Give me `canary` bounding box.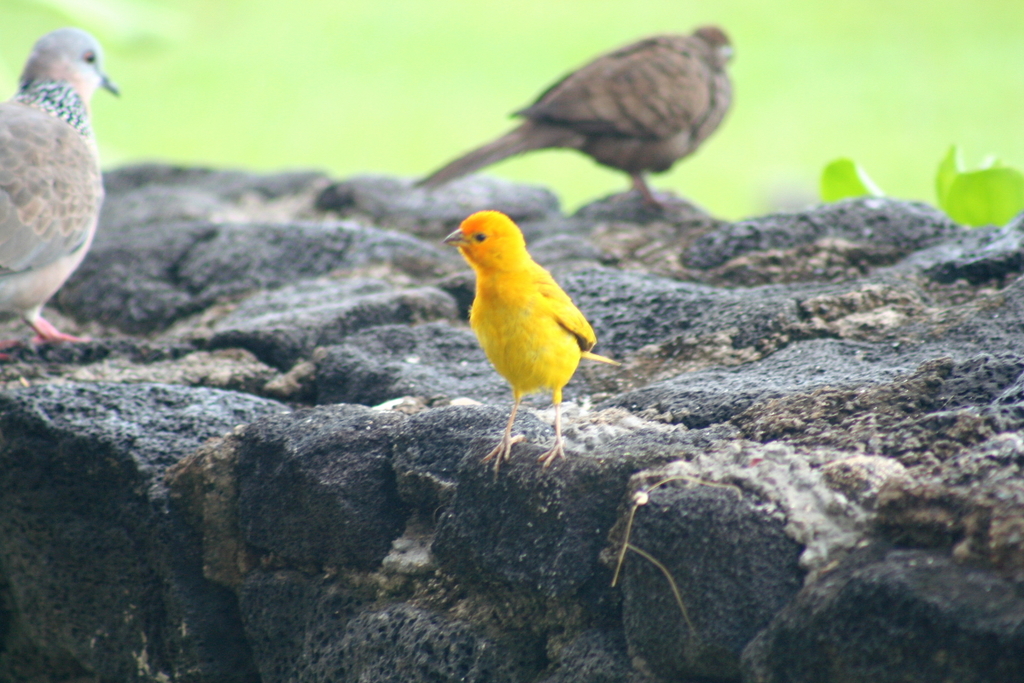
{"left": 442, "top": 205, "right": 626, "bottom": 471}.
